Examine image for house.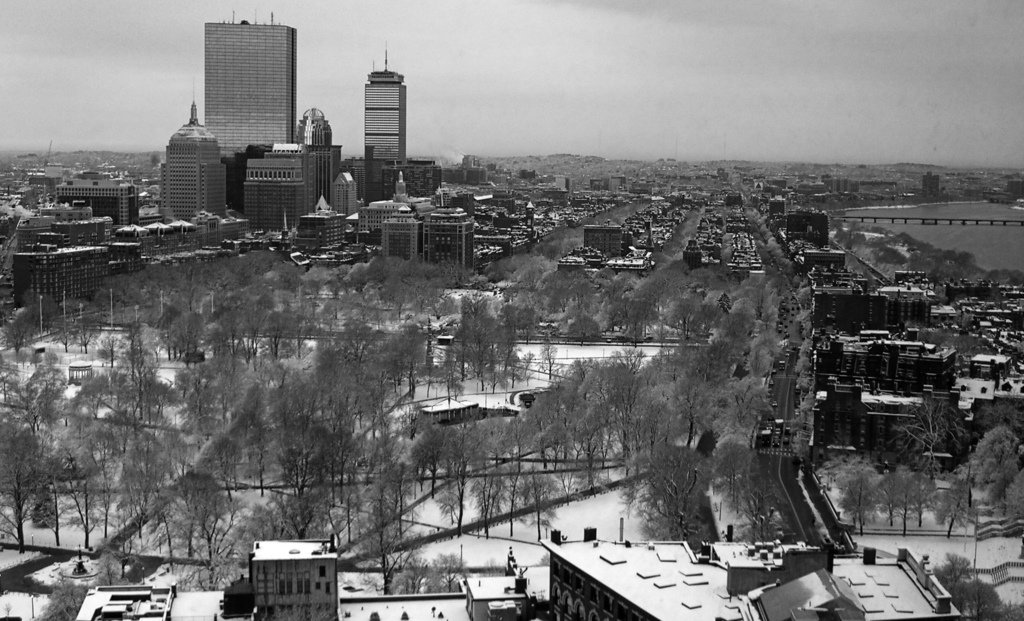
Examination result: box=[582, 229, 623, 259].
